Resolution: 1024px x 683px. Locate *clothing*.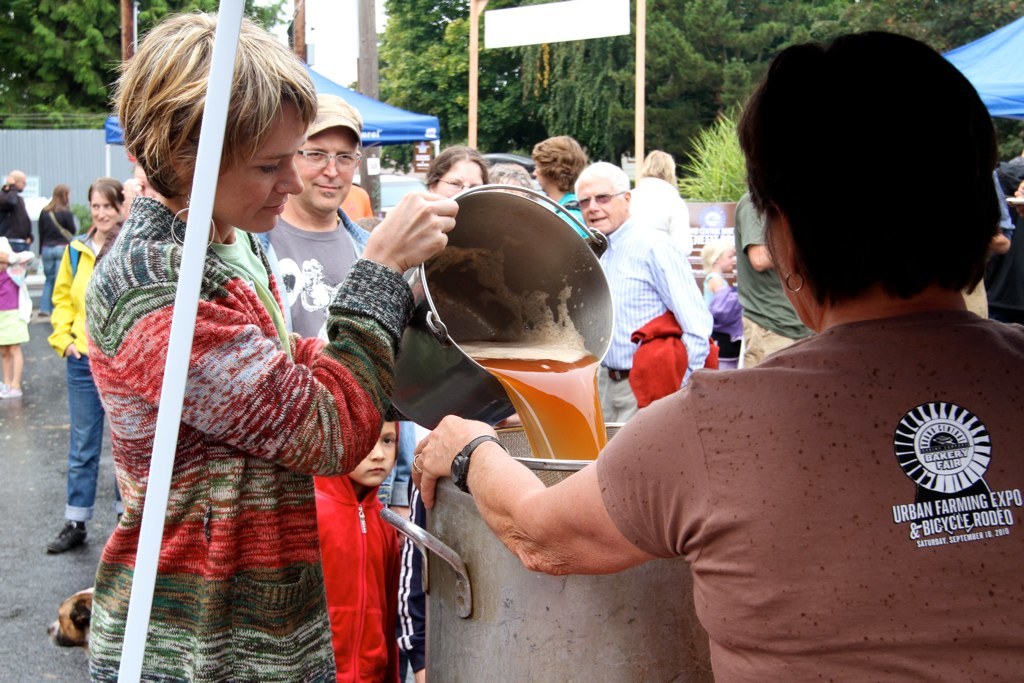
bbox=(38, 195, 1023, 681).
